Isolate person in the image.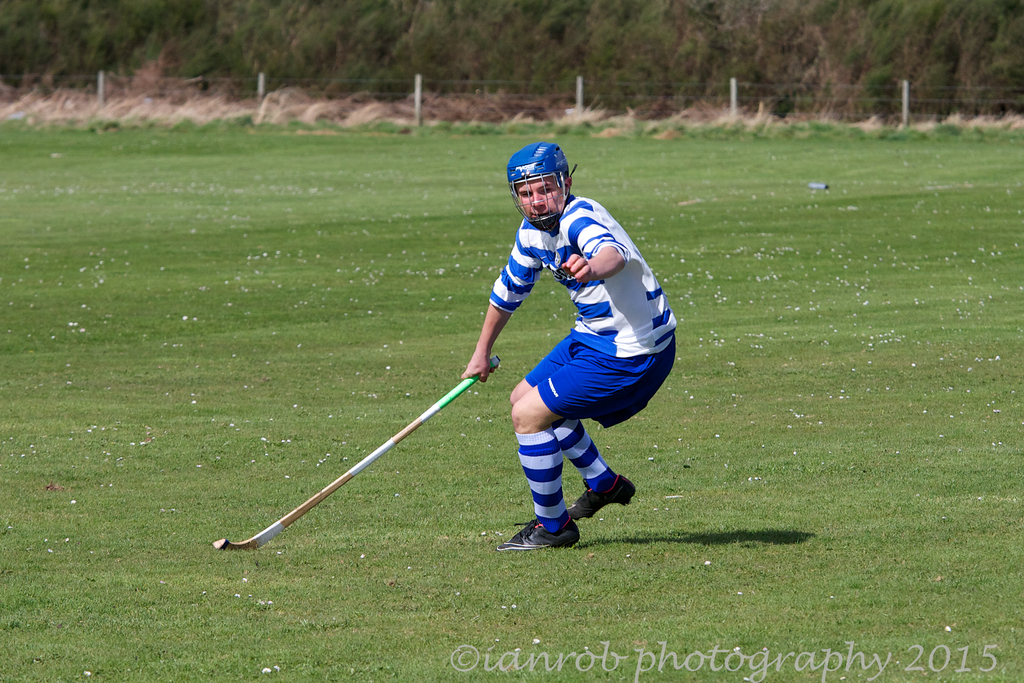
Isolated region: [left=487, top=166, right=662, bottom=564].
